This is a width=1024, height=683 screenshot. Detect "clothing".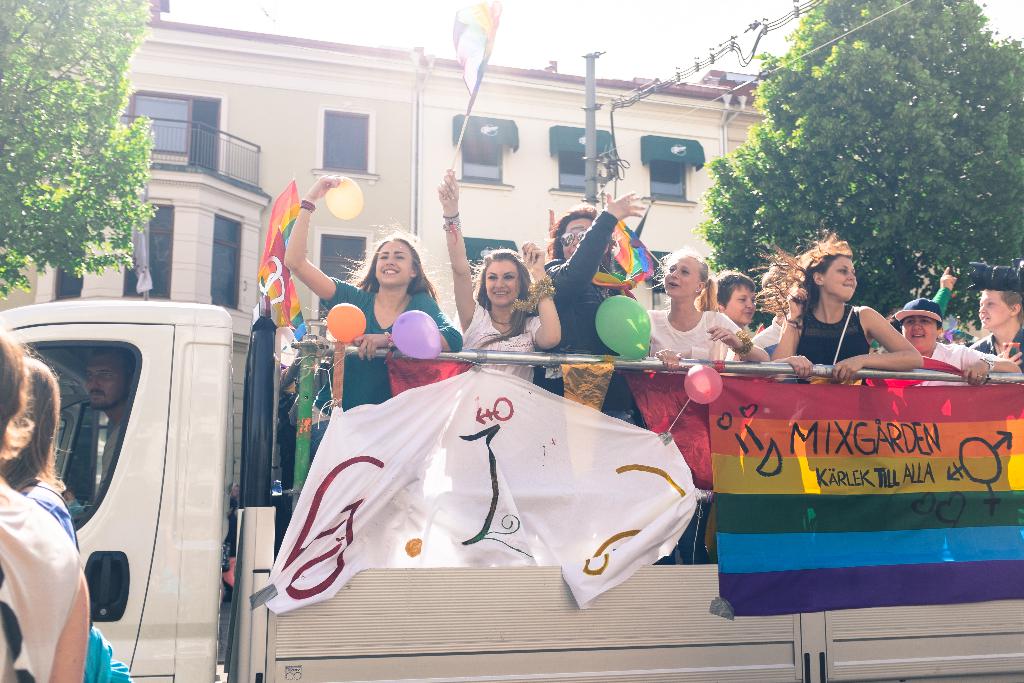
907 334 975 378.
